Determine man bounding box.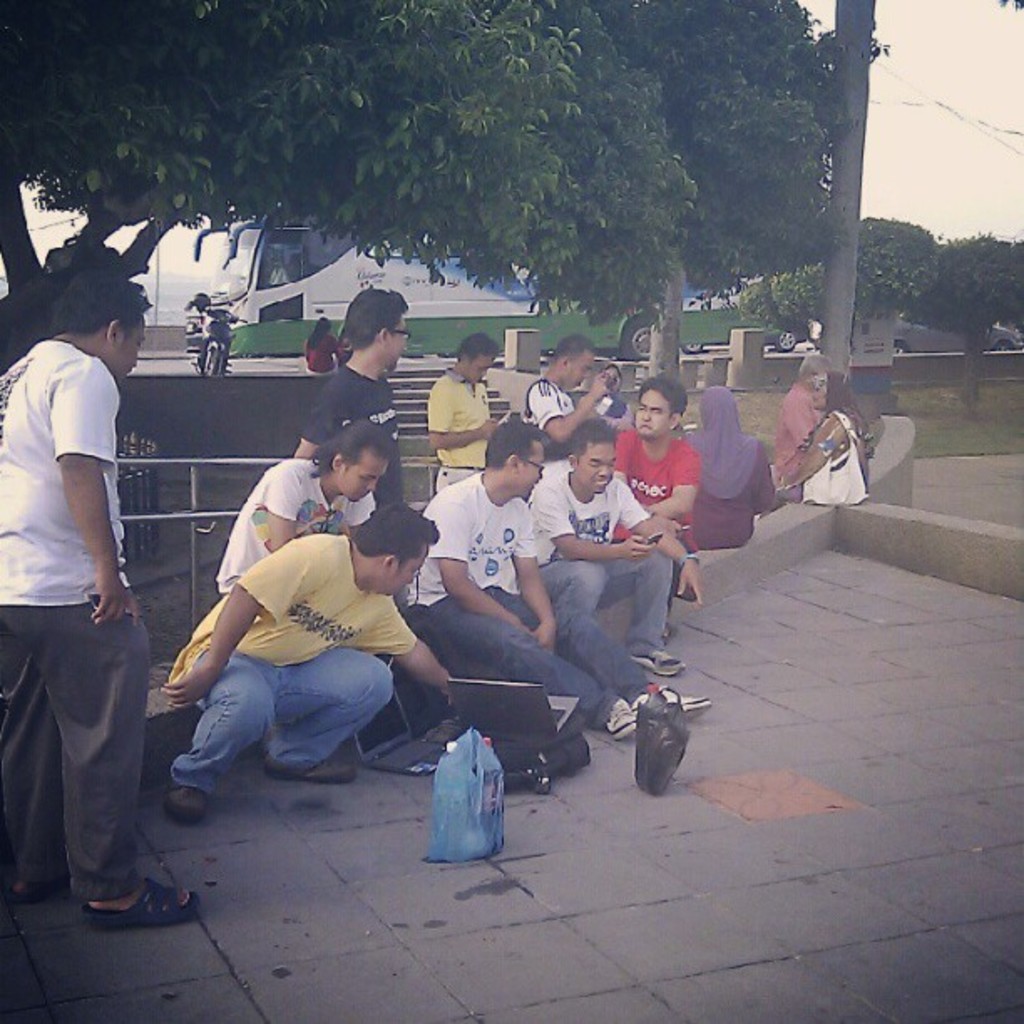
Determined: bbox=[211, 422, 390, 599].
